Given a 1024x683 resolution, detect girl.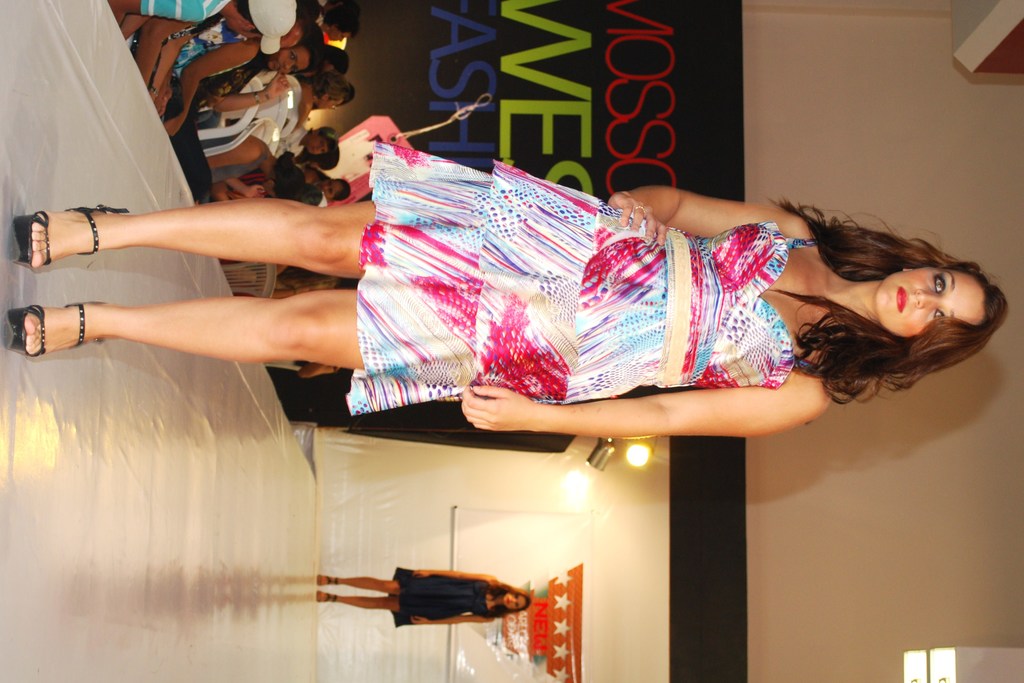
box=[157, 29, 327, 207].
